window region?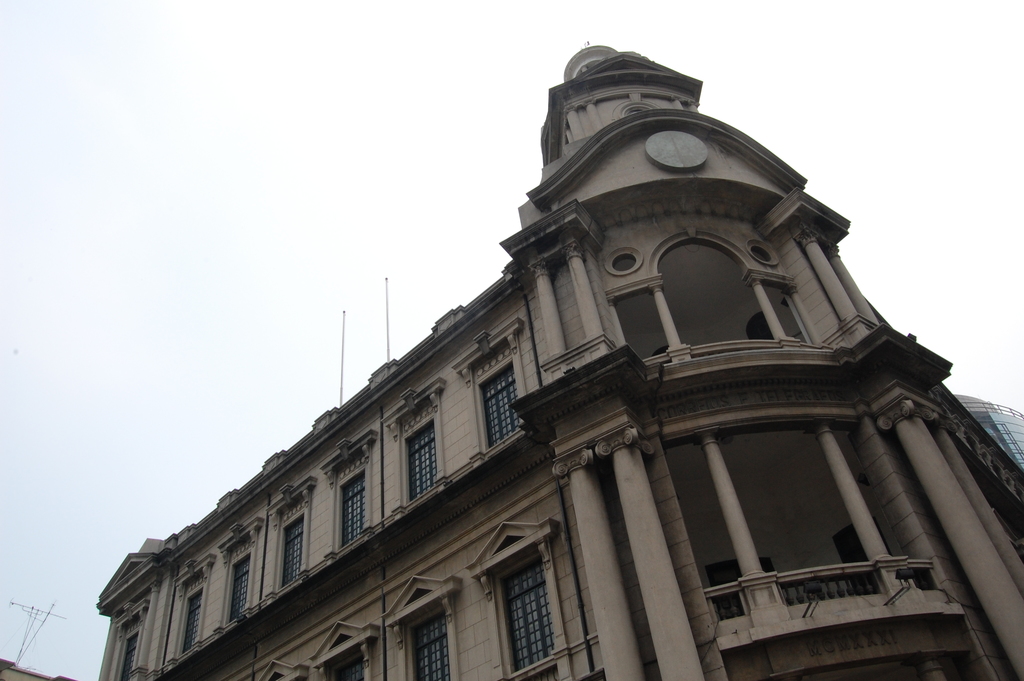
left=335, top=470, right=366, bottom=552
